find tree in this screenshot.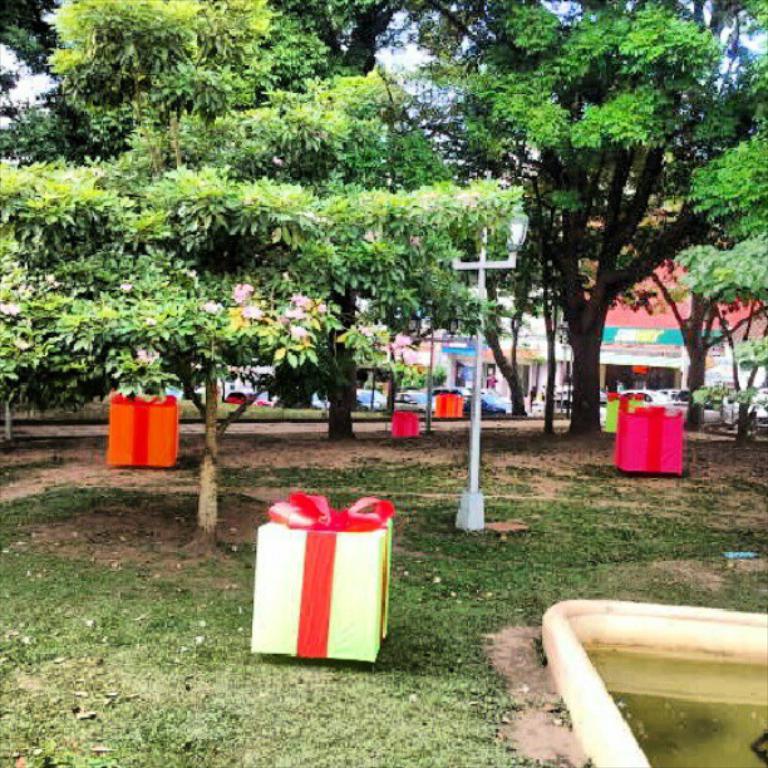
The bounding box for tree is x1=0, y1=0, x2=585, y2=443.
